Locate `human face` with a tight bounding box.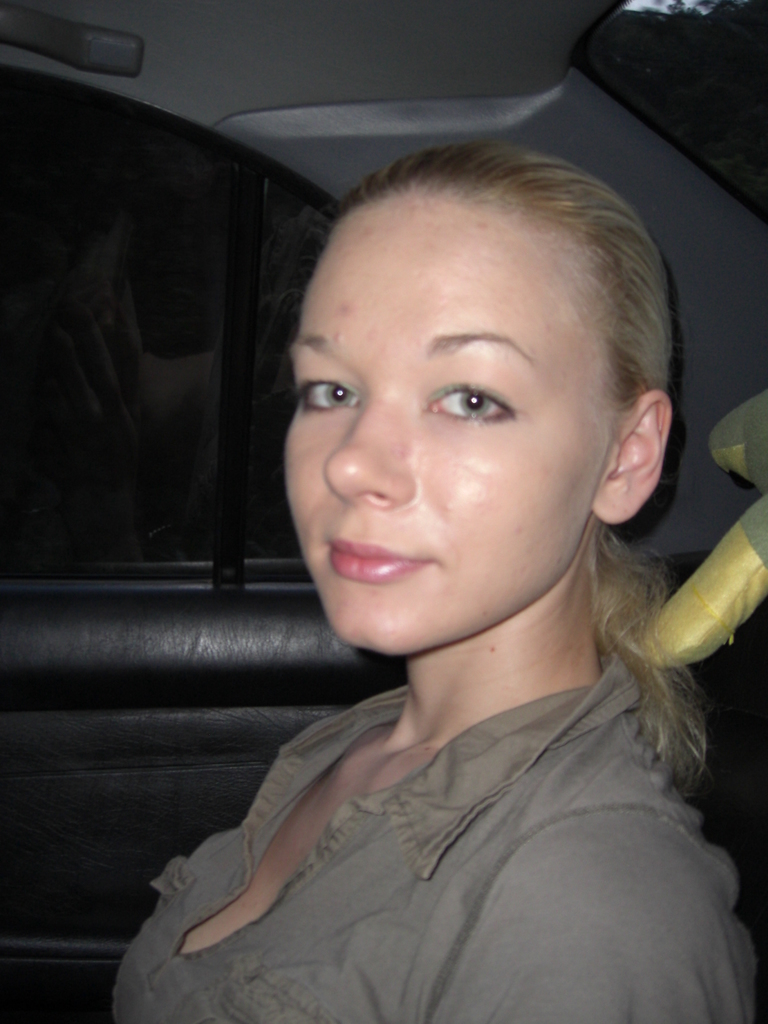
285/200/607/662.
